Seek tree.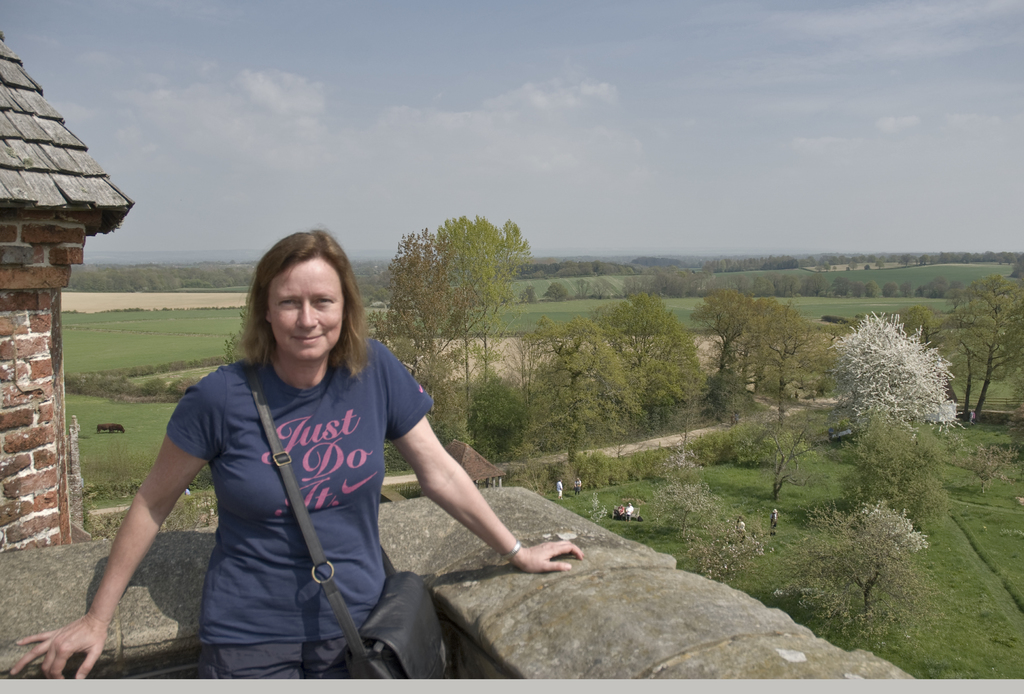
rect(726, 412, 831, 499).
